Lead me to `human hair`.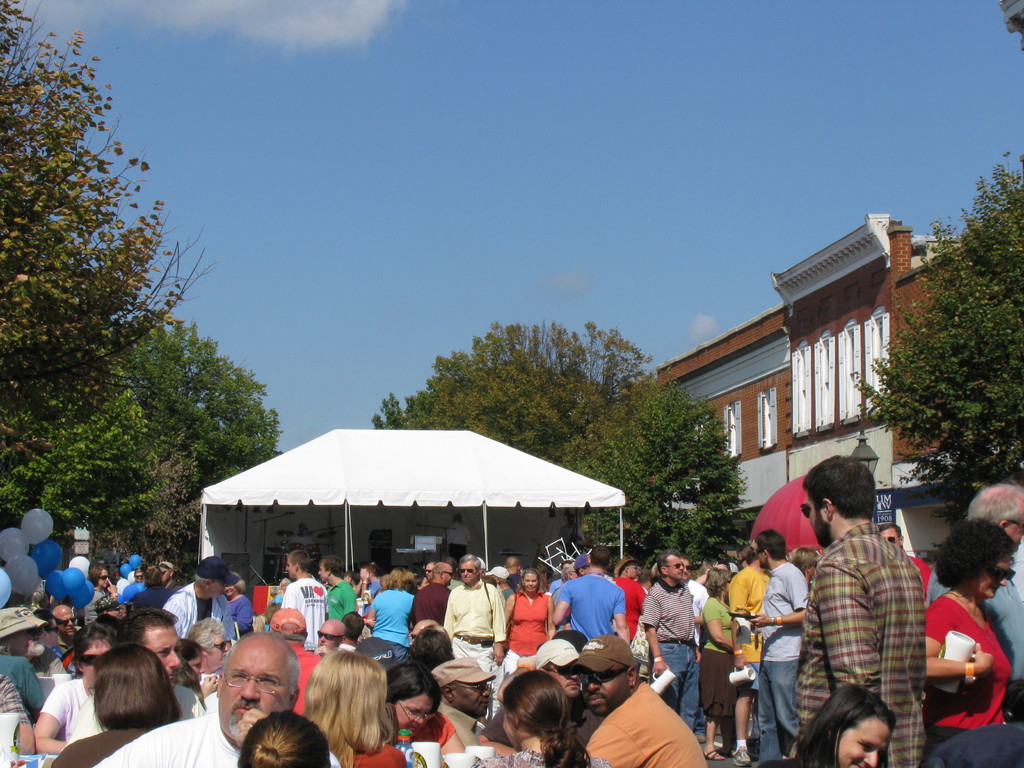
Lead to 794:682:896:767.
